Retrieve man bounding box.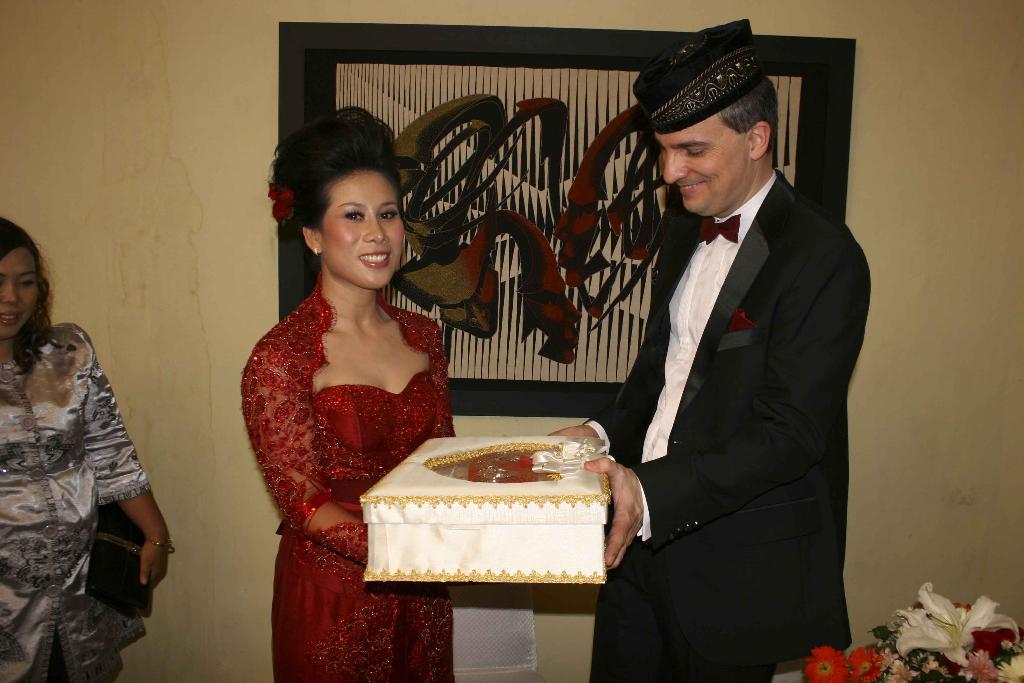
Bounding box: bbox=[593, 22, 863, 682].
